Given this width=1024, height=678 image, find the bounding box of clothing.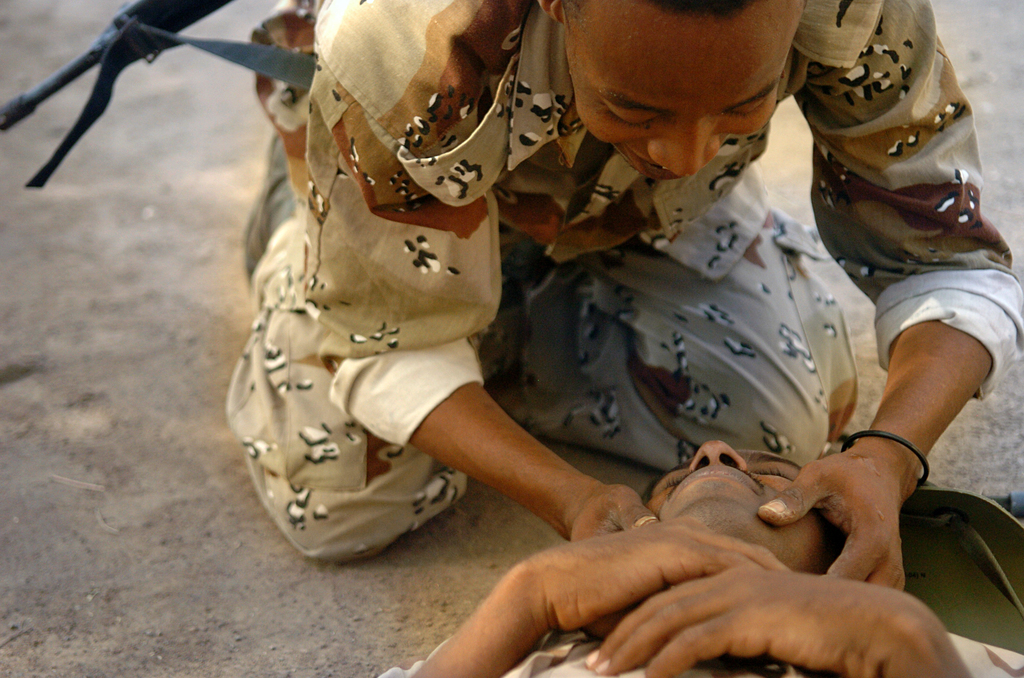
rect(363, 604, 1023, 677).
